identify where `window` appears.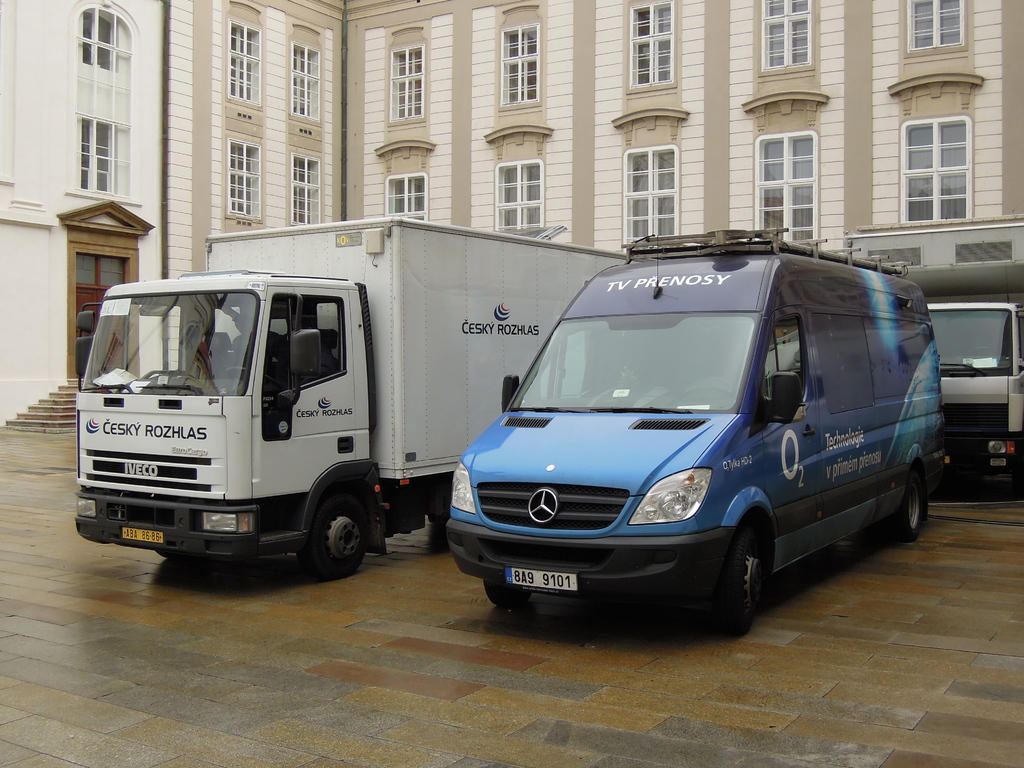
Appears at <box>387,47,427,124</box>.
